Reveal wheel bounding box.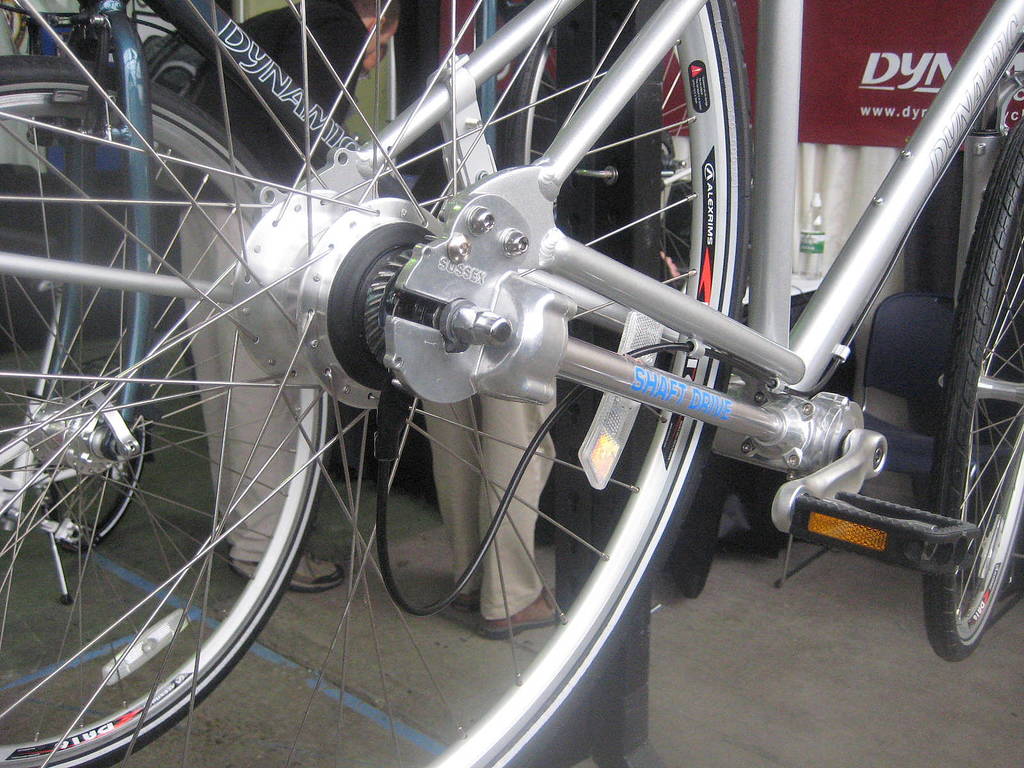
Revealed: bbox=(0, 54, 332, 767).
